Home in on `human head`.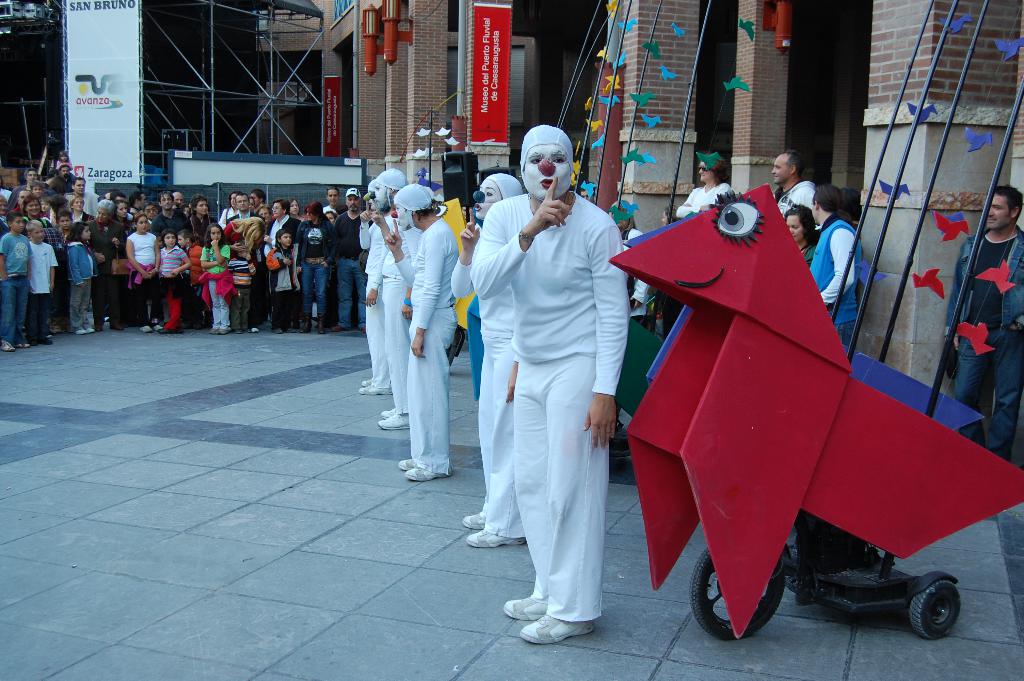
Homed in at bbox=(143, 201, 156, 219).
